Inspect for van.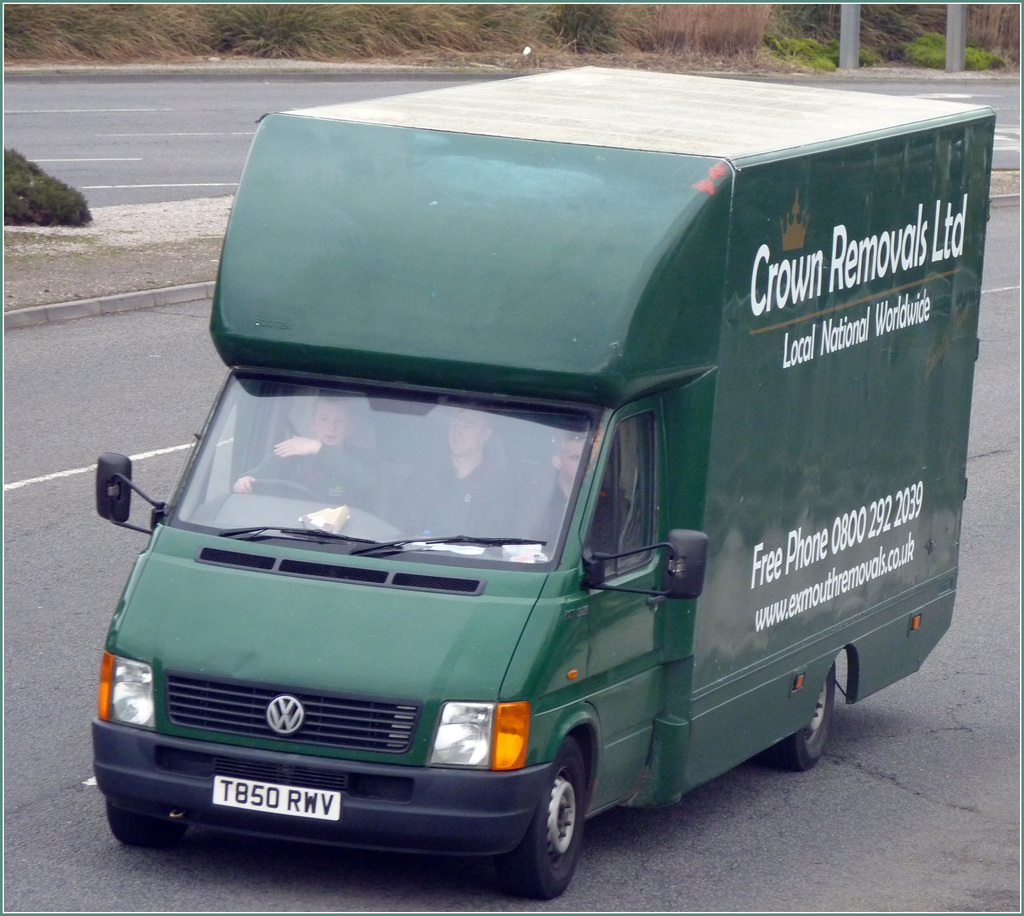
Inspection: [94,60,995,903].
